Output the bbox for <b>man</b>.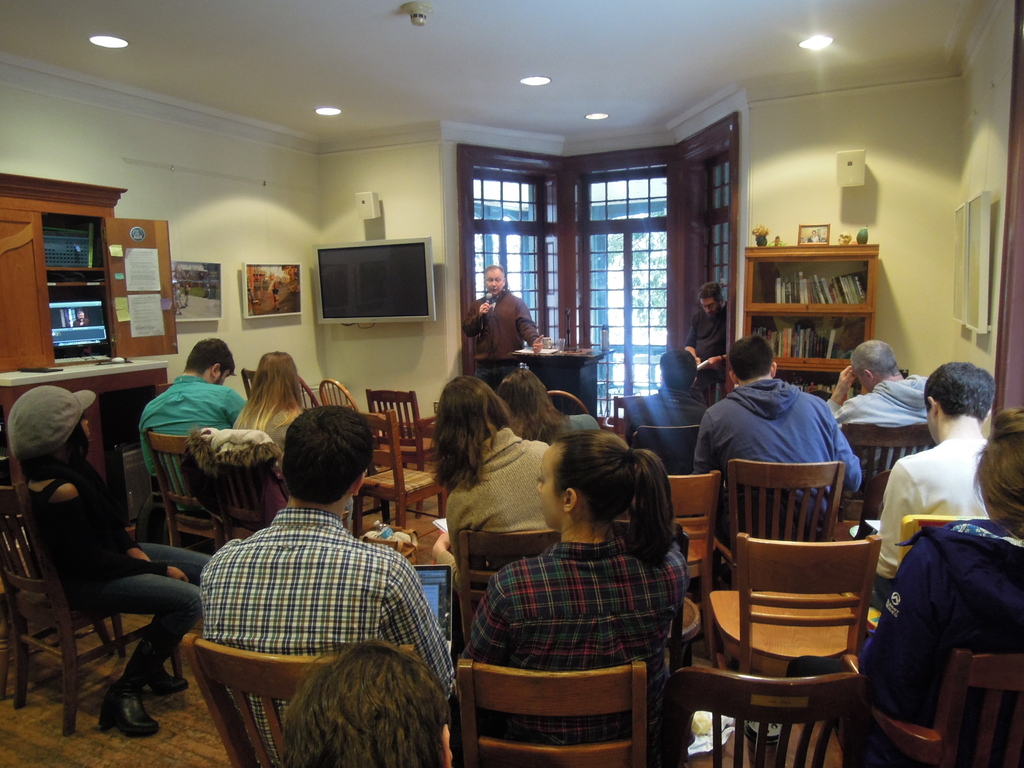
{"left": 877, "top": 358, "right": 993, "bottom": 602}.
